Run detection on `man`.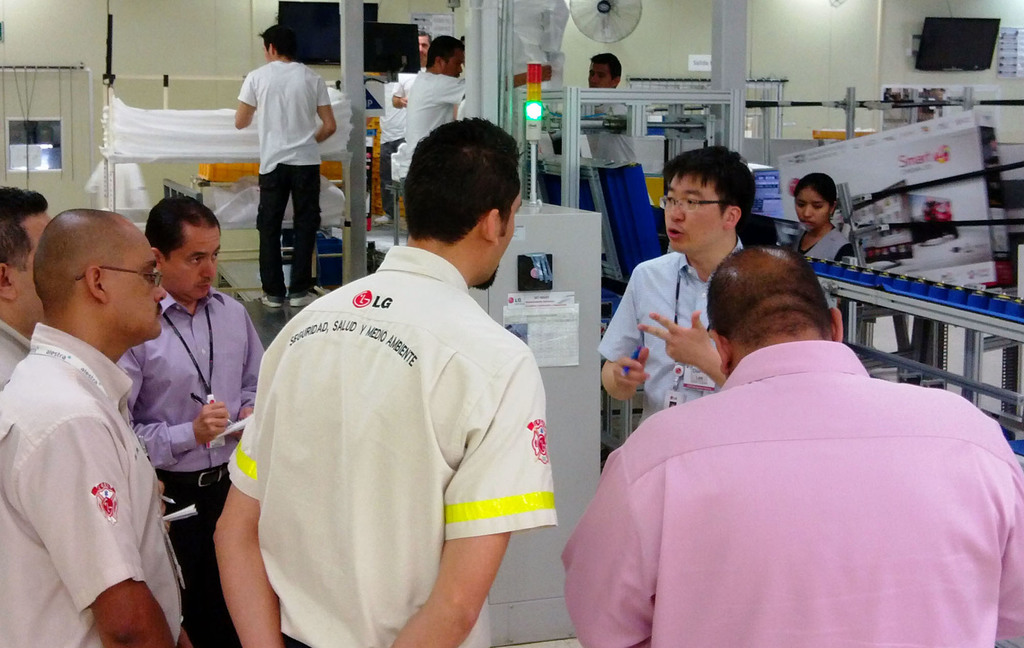
Result: (left=582, top=51, right=644, bottom=164).
